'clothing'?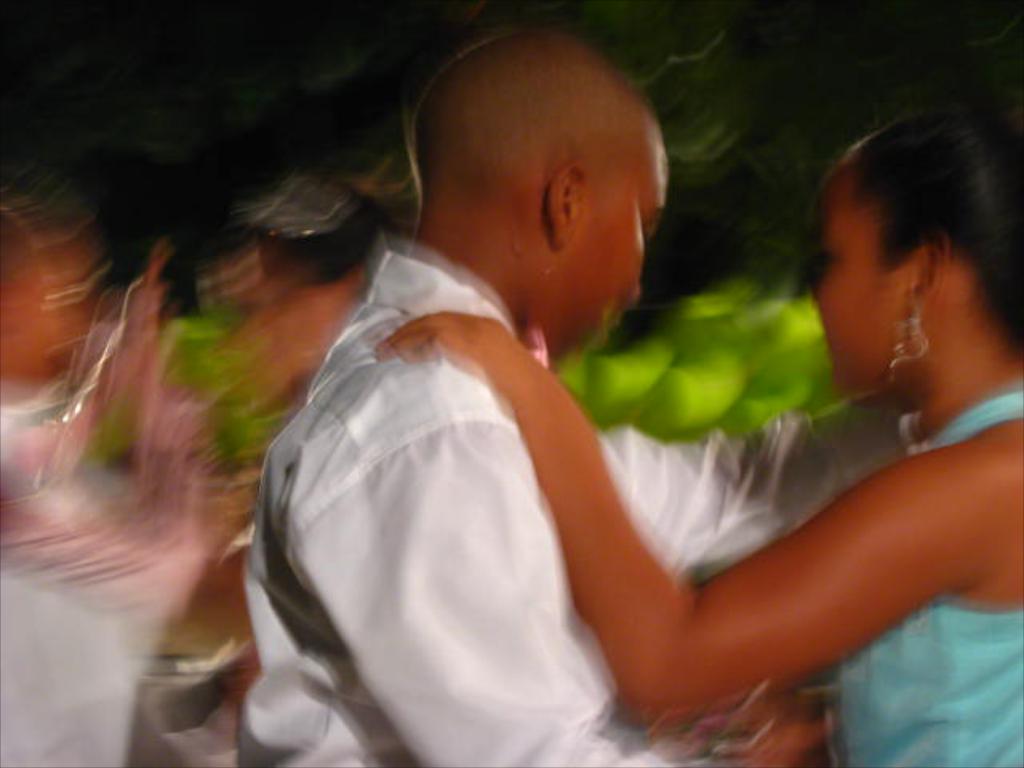
pyautogui.locateOnScreen(835, 379, 1022, 766)
